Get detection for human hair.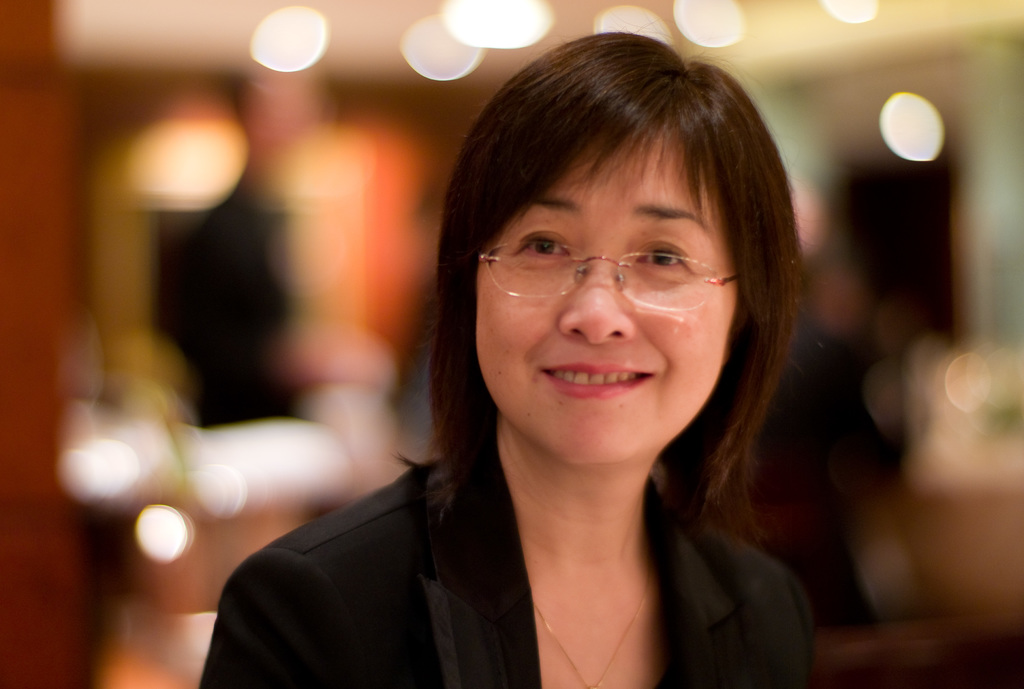
Detection: box=[437, 6, 792, 465].
